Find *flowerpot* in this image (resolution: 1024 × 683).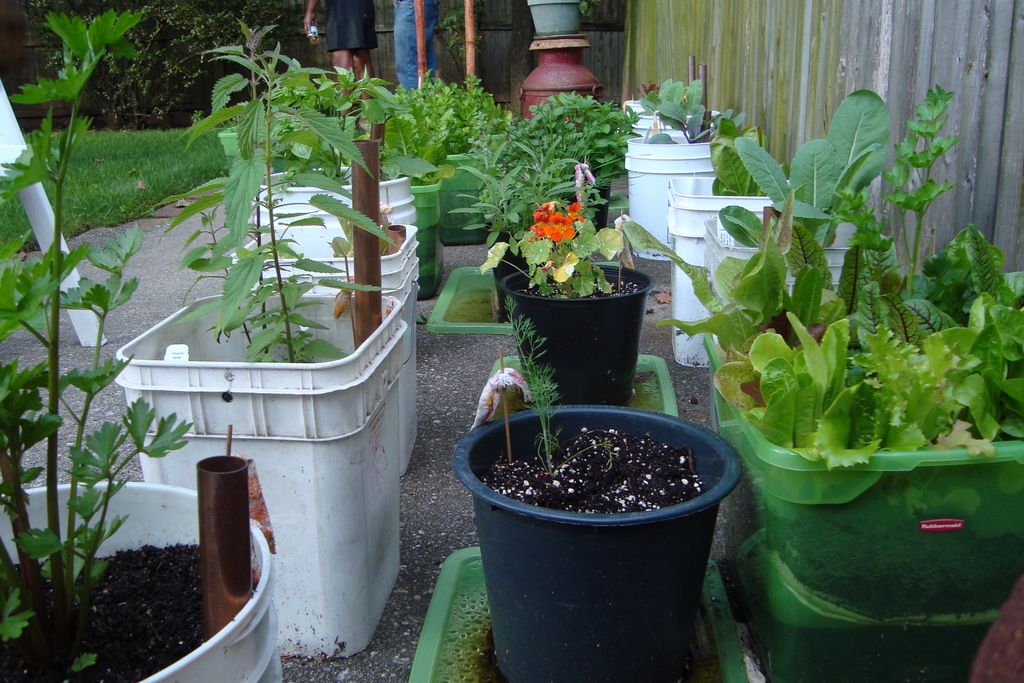
{"x1": 502, "y1": 265, "x2": 655, "y2": 406}.
